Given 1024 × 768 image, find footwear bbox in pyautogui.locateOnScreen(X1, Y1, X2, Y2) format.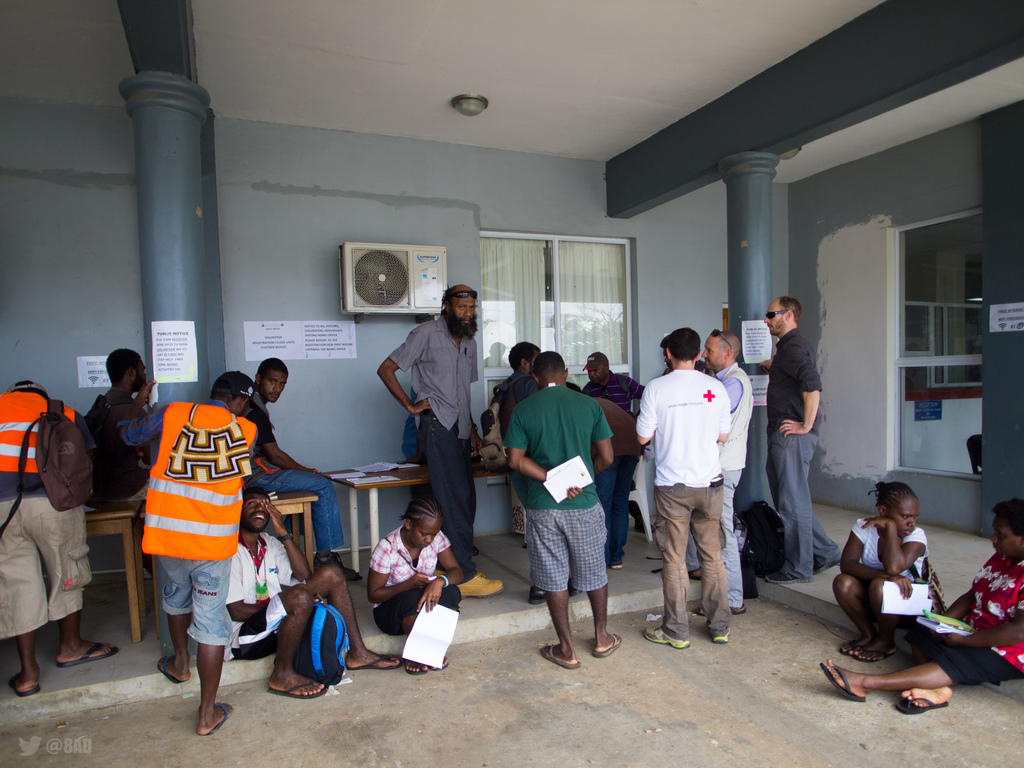
pyautogui.locateOnScreen(765, 567, 810, 590).
